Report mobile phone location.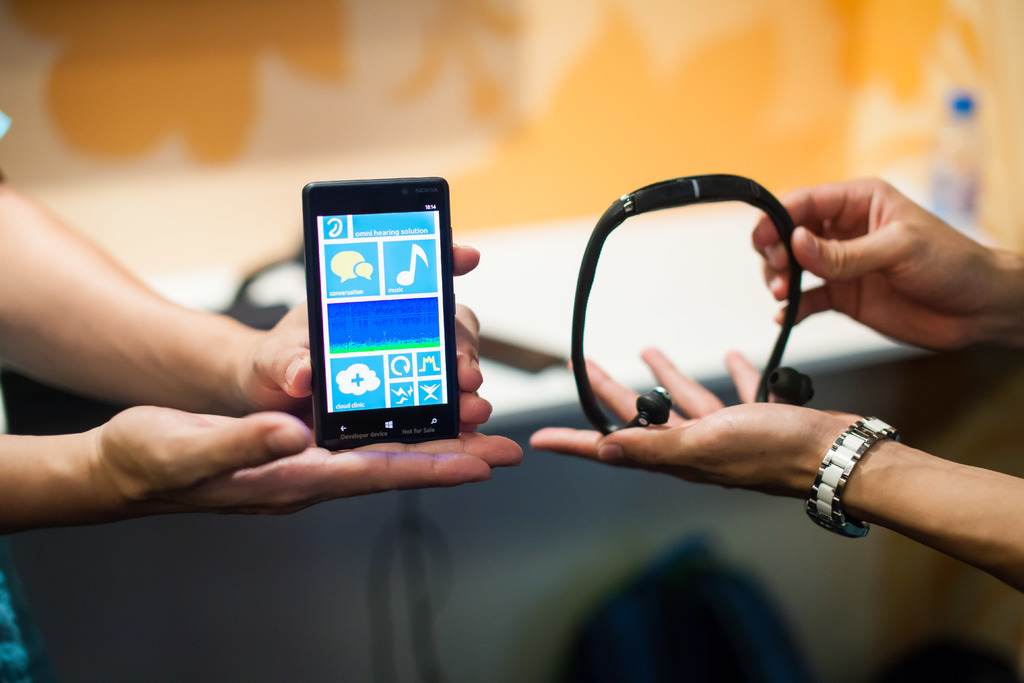
Report: [x1=301, y1=172, x2=461, y2=452].
